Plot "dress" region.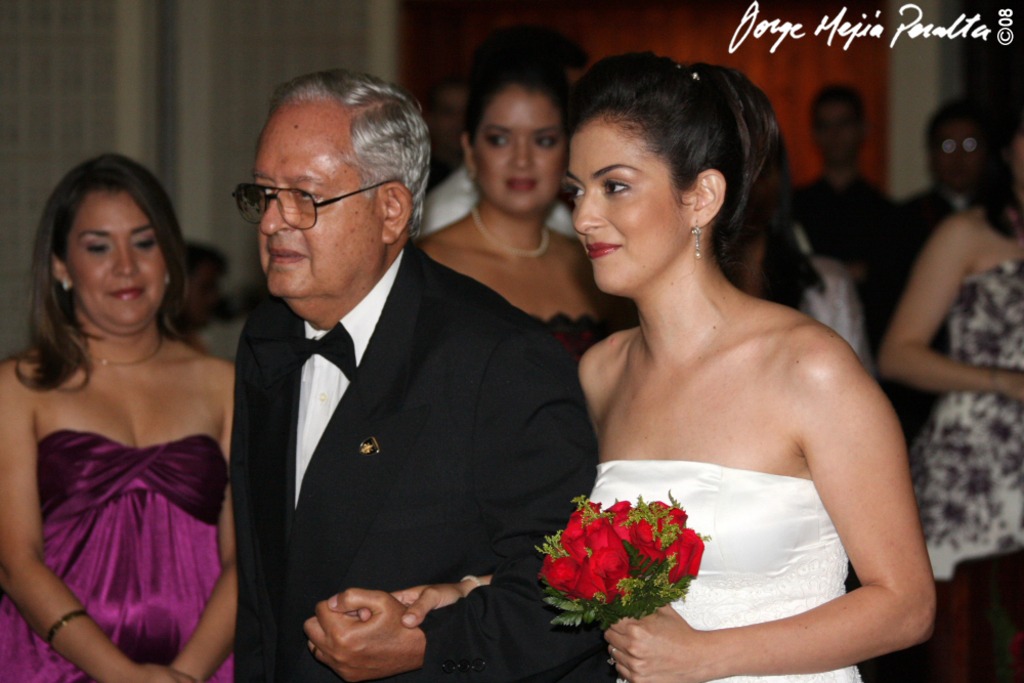
Plotted at region(587, 462, 862, 682).
